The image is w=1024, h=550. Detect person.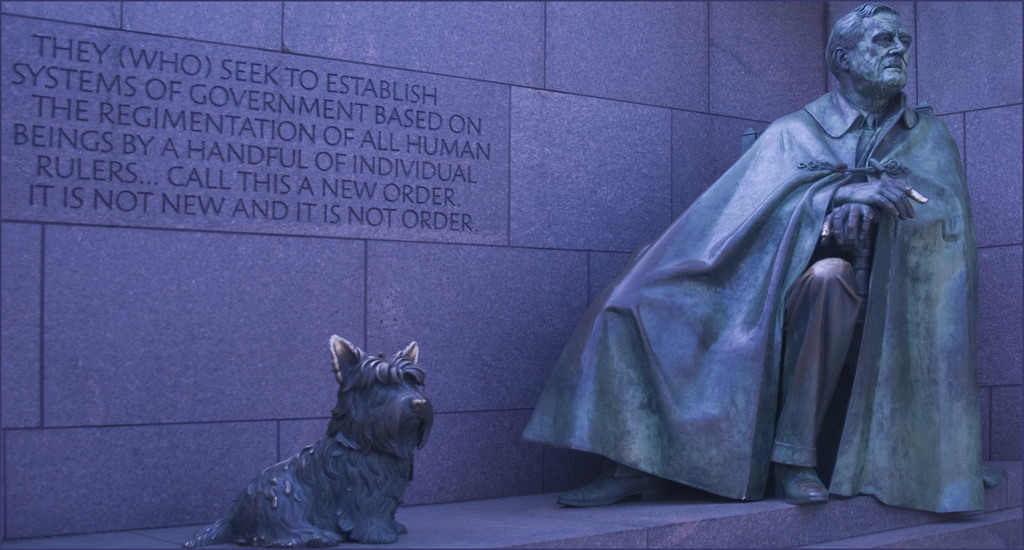
Detection: box(521, 2, 995, 514).
